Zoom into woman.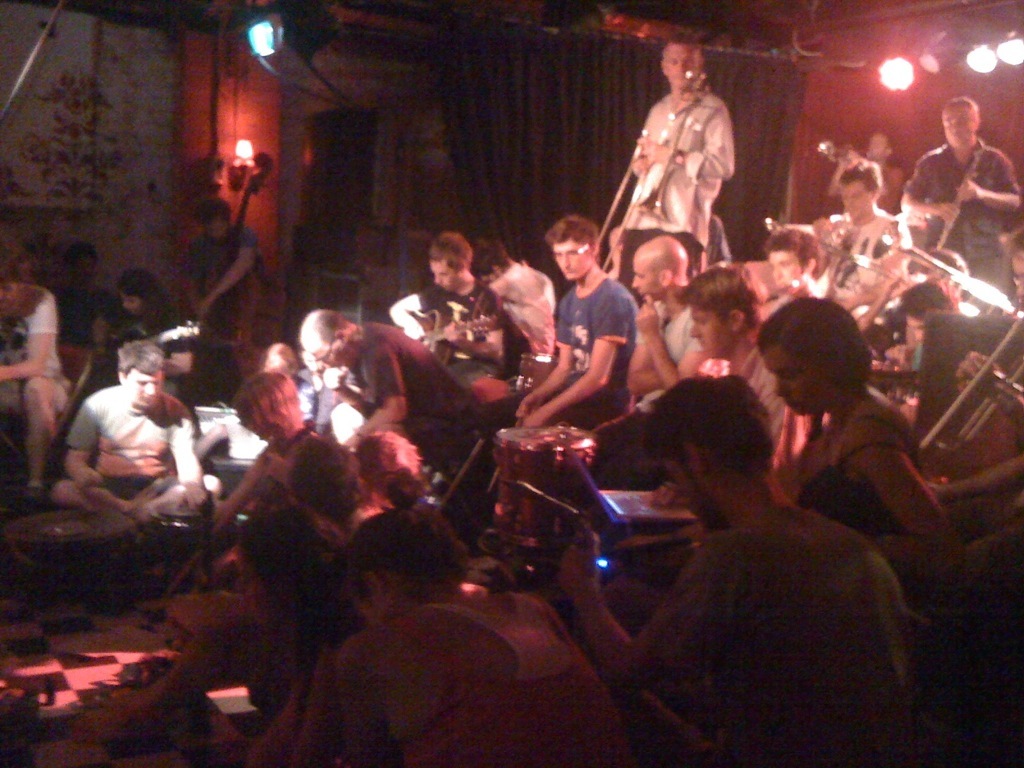
Zoom target: pyautogui.locateOnScreen(309, 507, 629, 767).
